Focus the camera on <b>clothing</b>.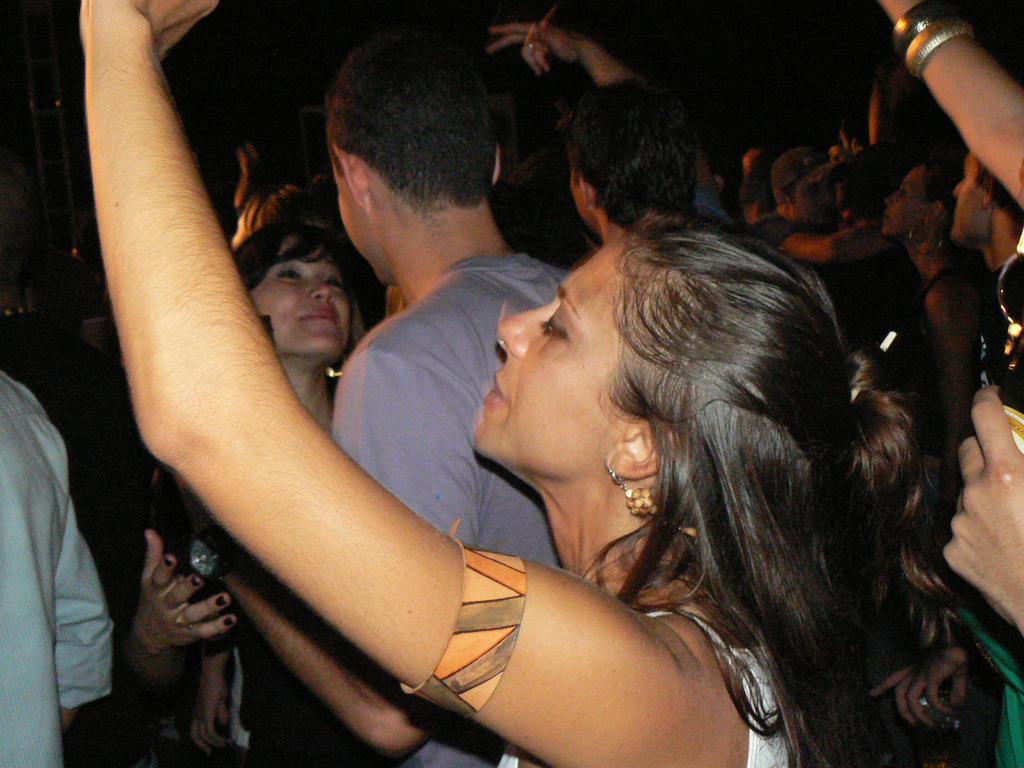
Focus region: left=0, top=331, right=111, bottom=760.
